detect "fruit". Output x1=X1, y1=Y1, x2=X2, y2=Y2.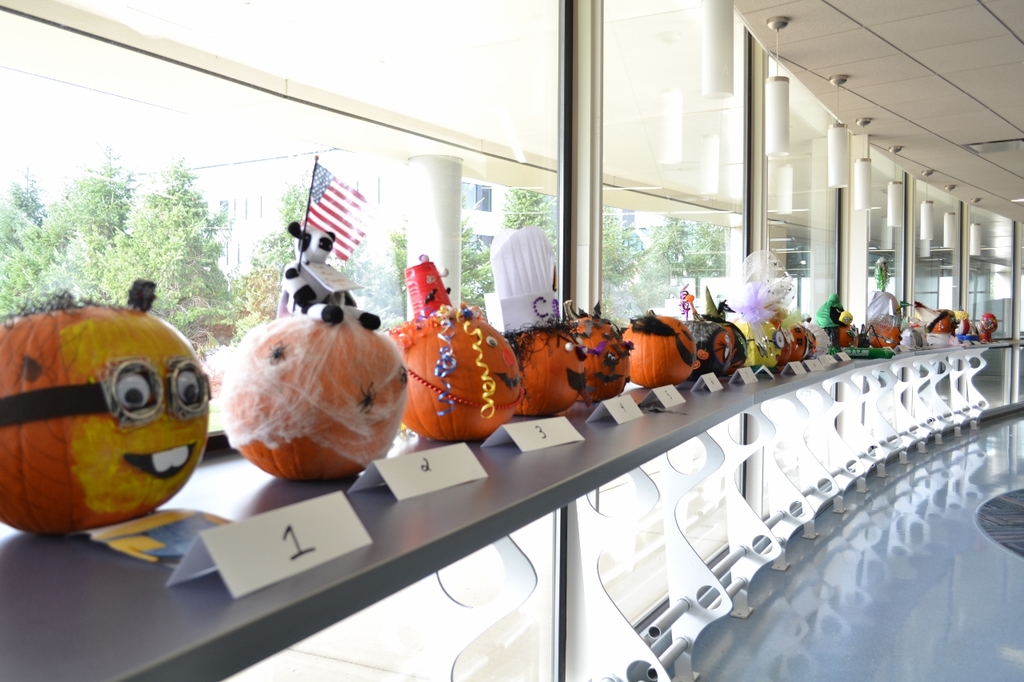
x1=503, y1=317, x2=598, y2=416.
